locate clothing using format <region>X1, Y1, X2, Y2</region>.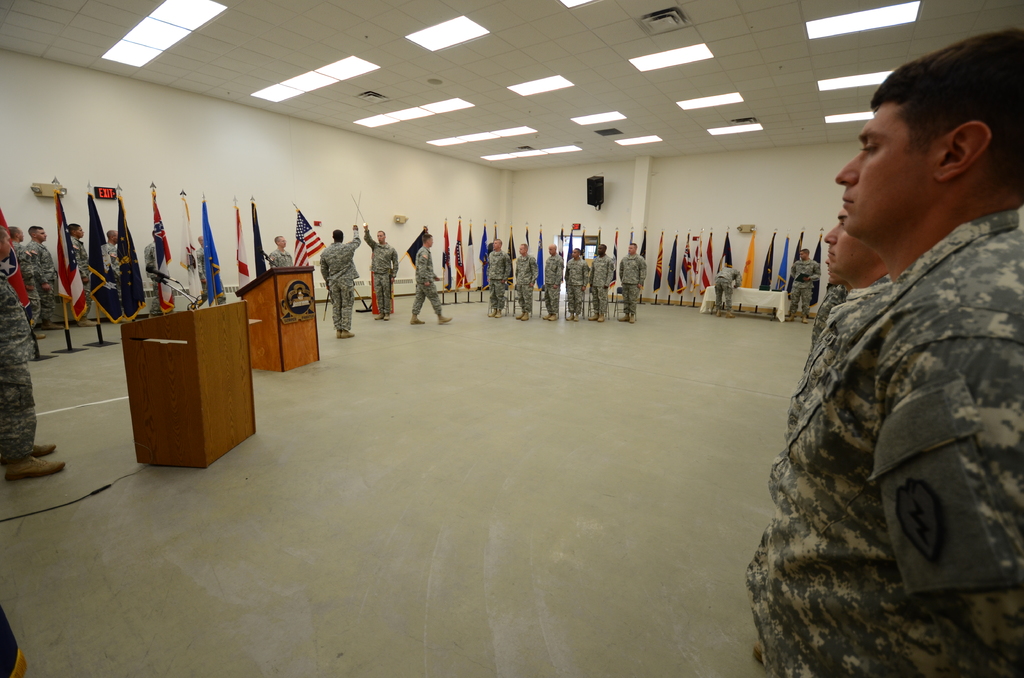
<region>26, 234, 59, 319</region>.
